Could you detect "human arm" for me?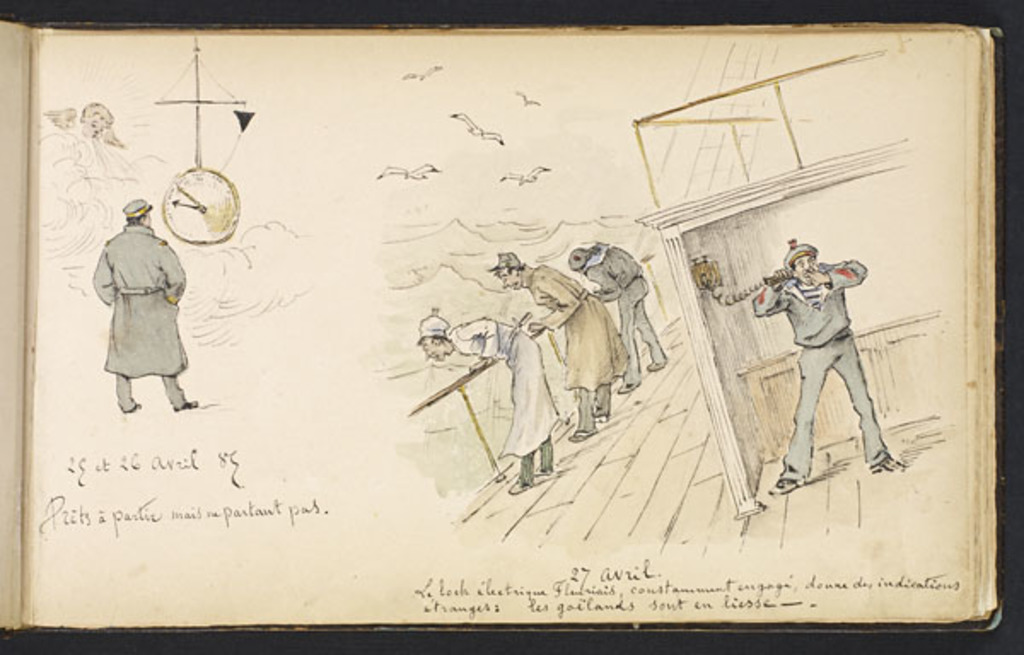
Detection result: (529, 273, 582, 331).
